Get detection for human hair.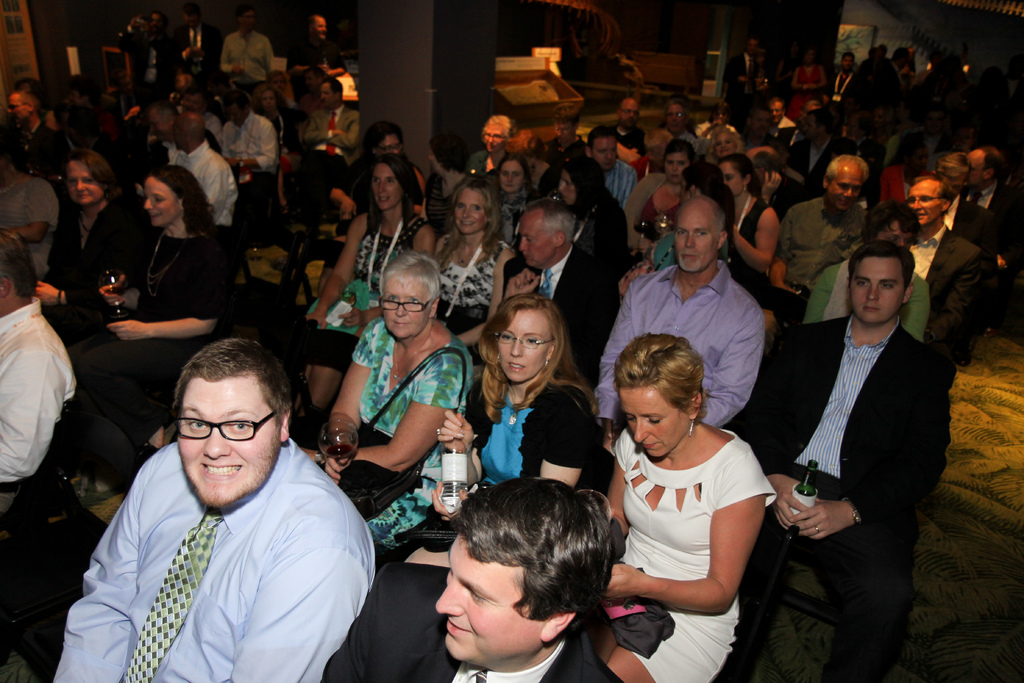
Detection: l=383, t=249, r=446, b=302.
